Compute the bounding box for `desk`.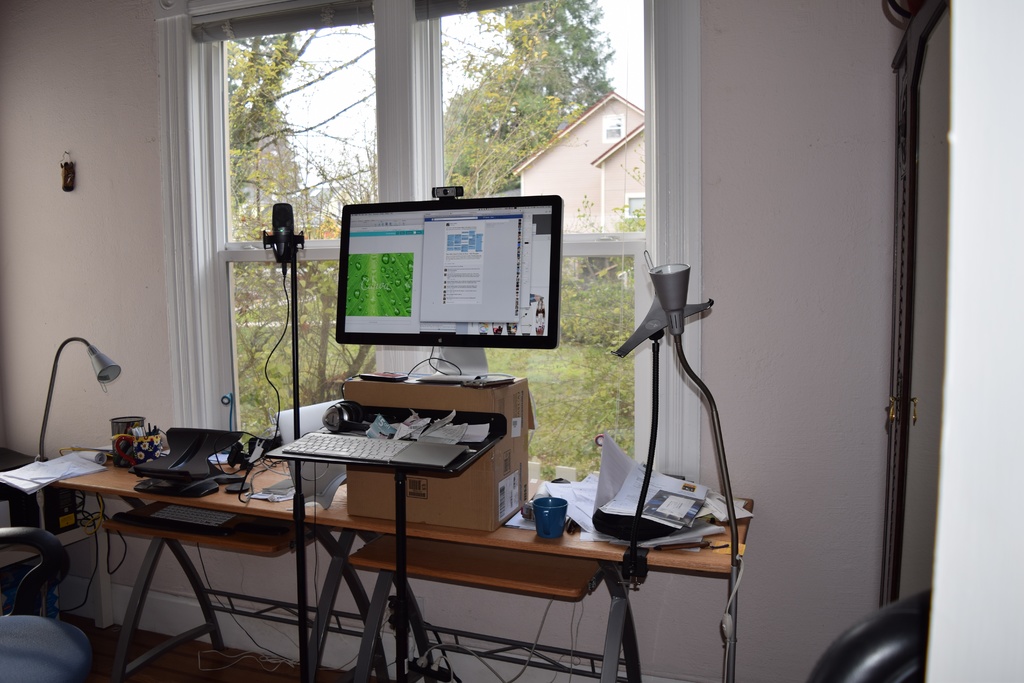
58 454 753 682.
